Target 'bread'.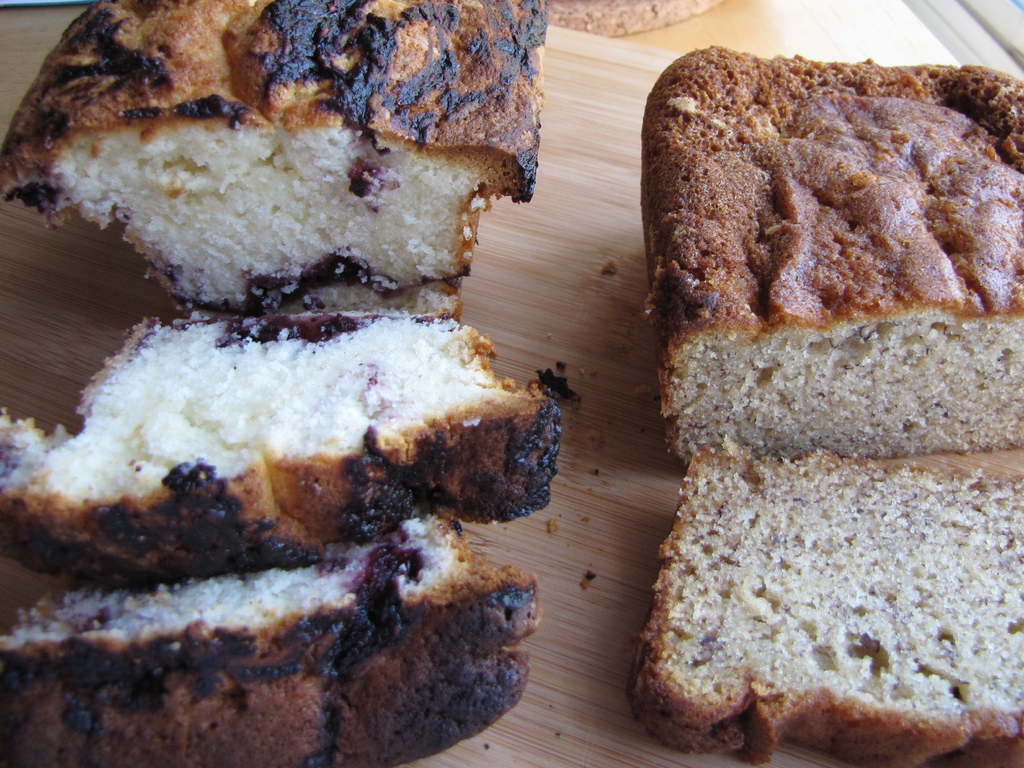
Target region: rect(636, 44, 1023, 468).
